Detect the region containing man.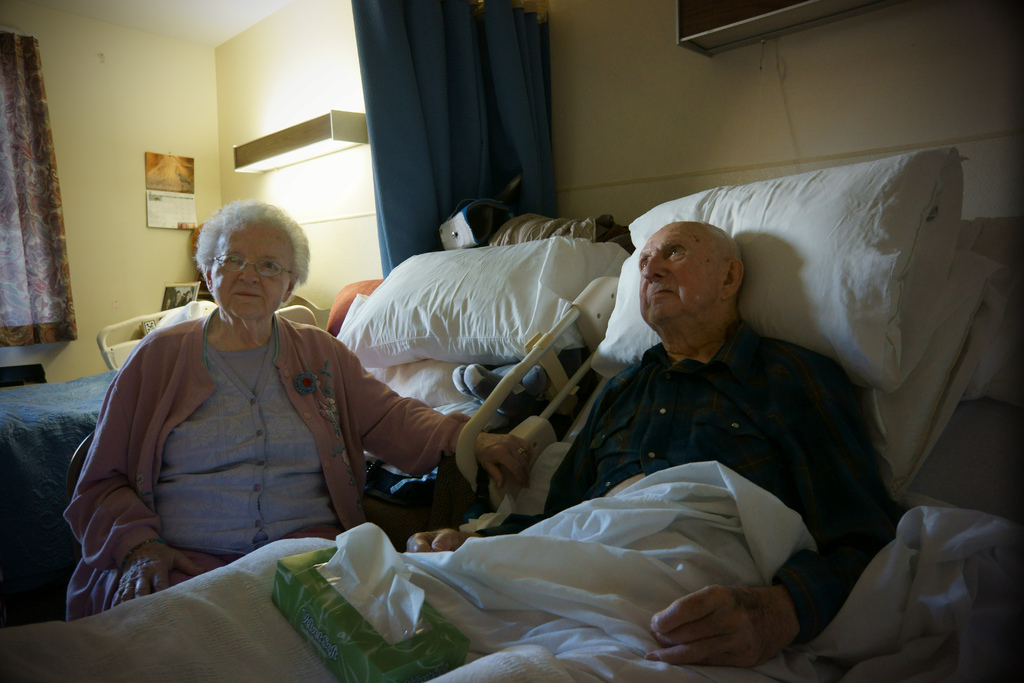
pyautogui.locateOnScreen(395, 217, 905, 670).
